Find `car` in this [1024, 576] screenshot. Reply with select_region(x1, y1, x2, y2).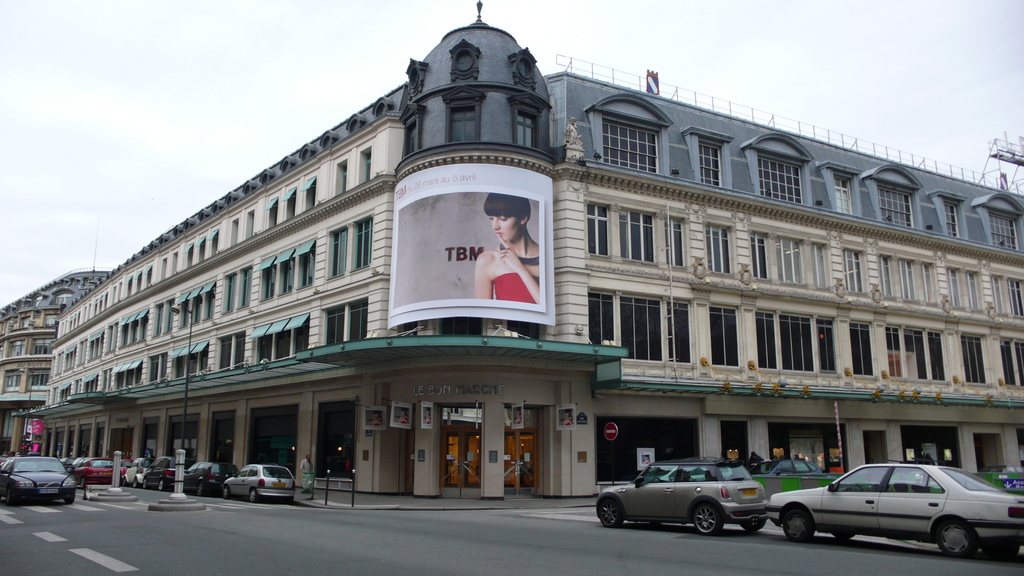
select_region(767, 459, 1023, 554).
